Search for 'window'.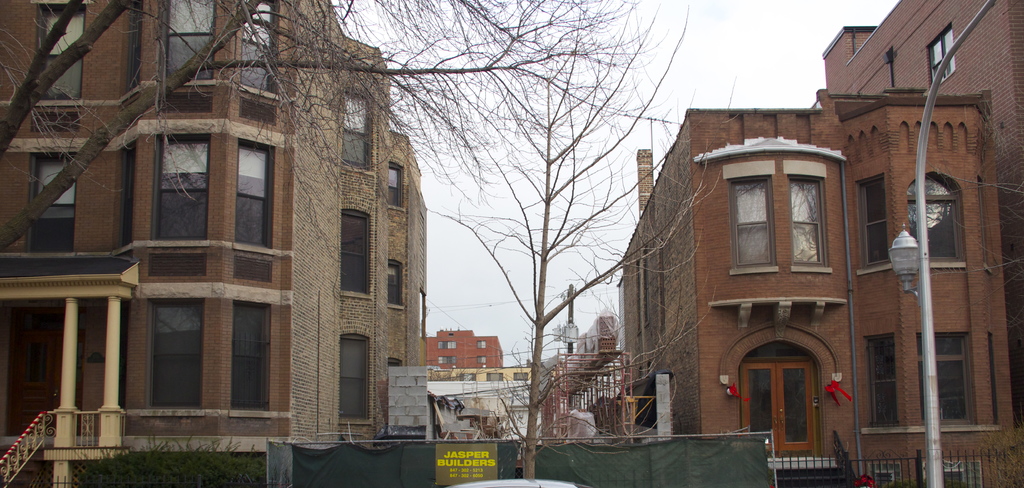
Found at select_region(339, 209, 369, 293).
